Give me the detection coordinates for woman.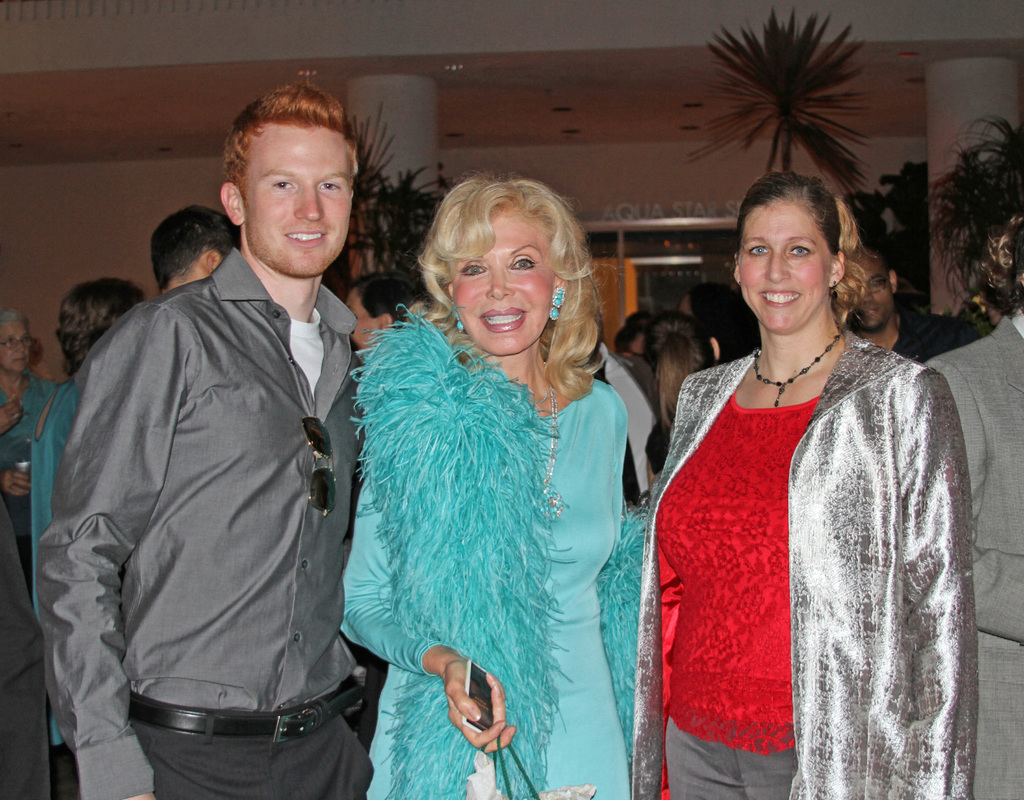
642/147/964/785.
